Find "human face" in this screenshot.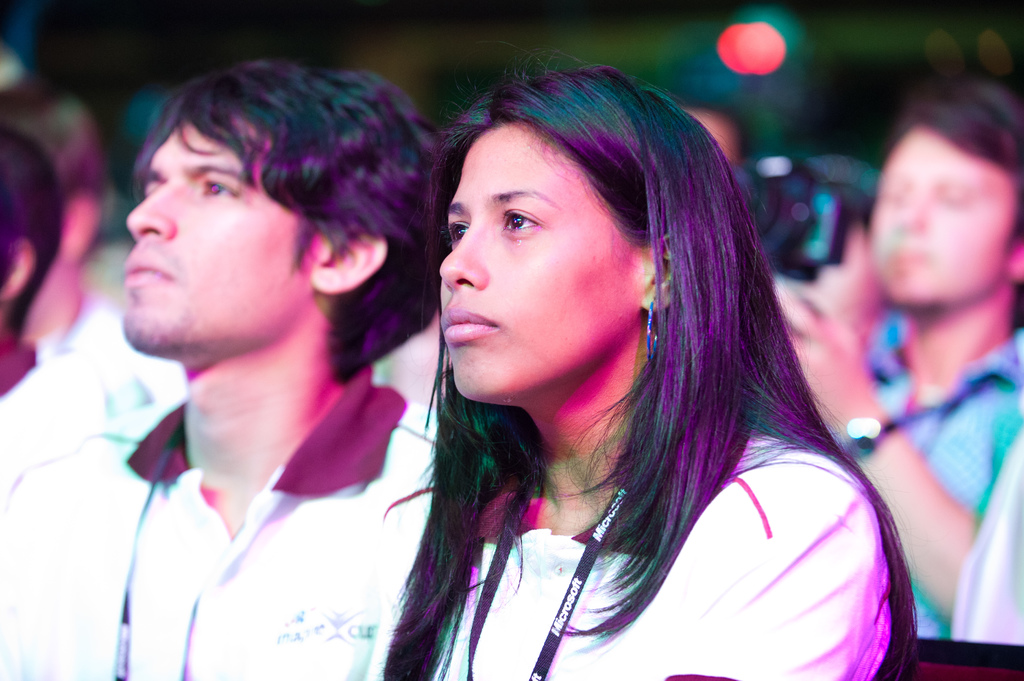
The bounding box for "human face" is (left=123, top=129, right=304, bottom=344).
